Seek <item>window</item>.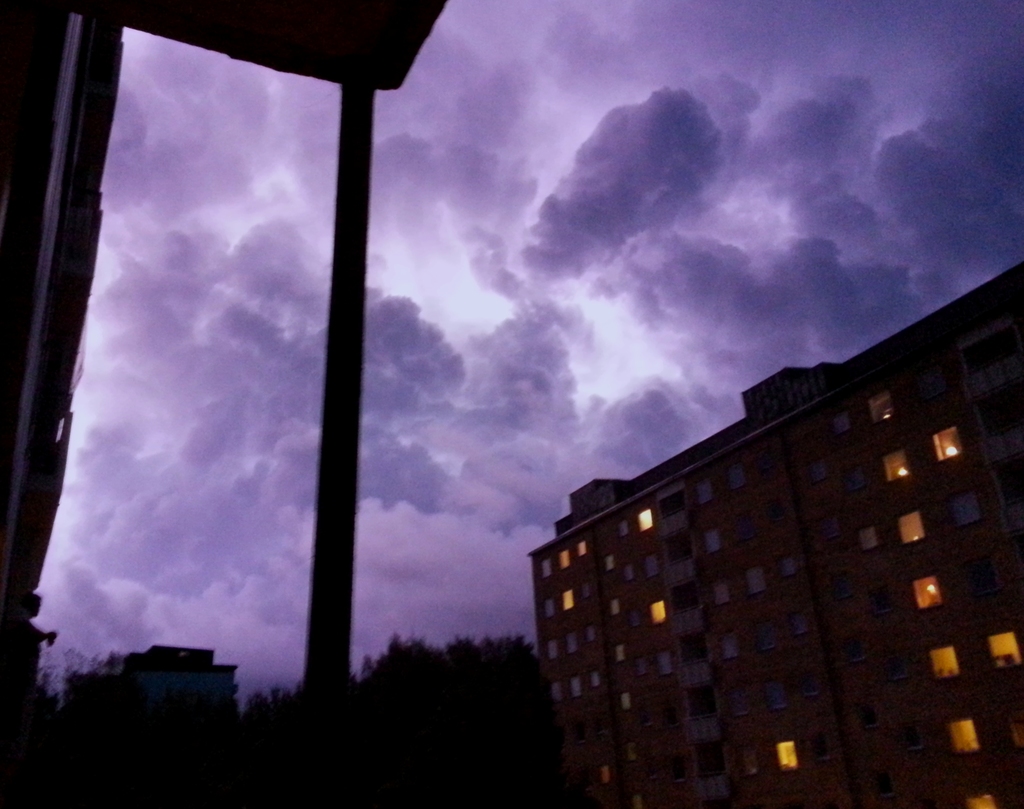
select_region(587, 673, 597, 689).
